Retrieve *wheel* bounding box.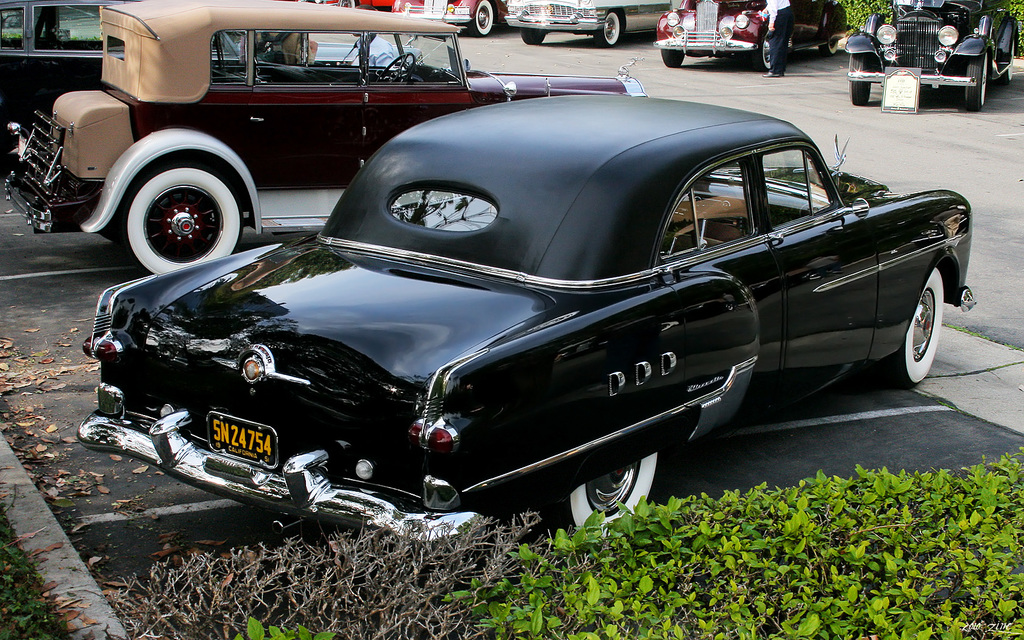
Bounding box: 477,0,494,35.
